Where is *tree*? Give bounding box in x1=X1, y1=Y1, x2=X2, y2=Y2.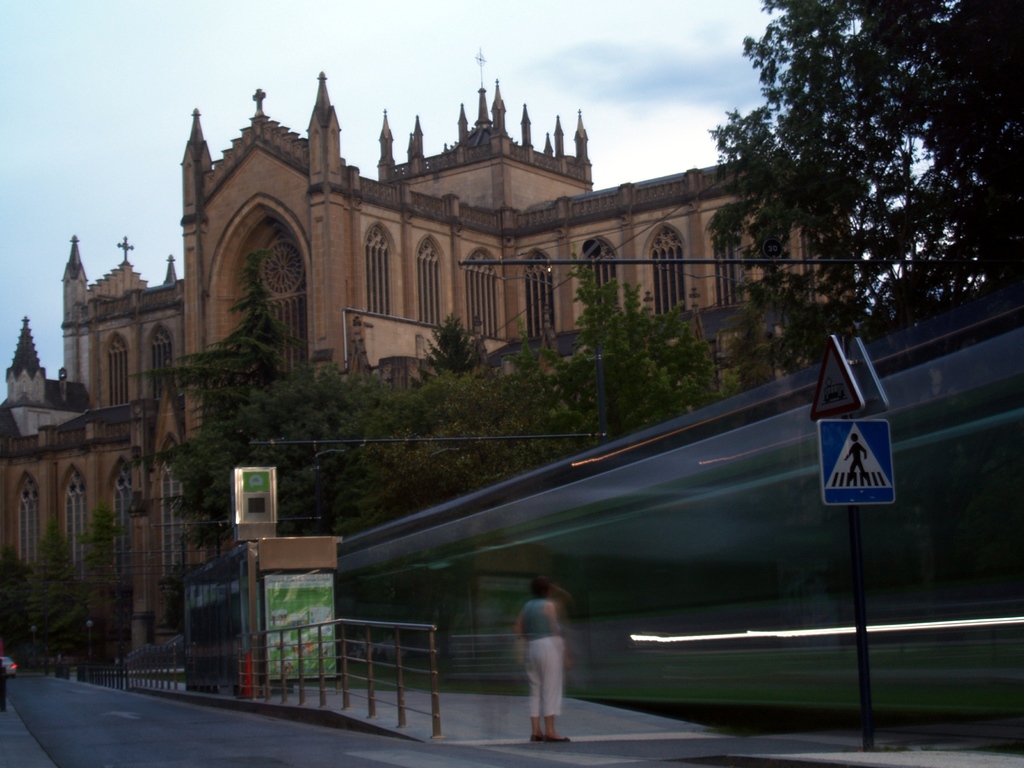
x1=499, y1=246, x2=760, y2=445.
